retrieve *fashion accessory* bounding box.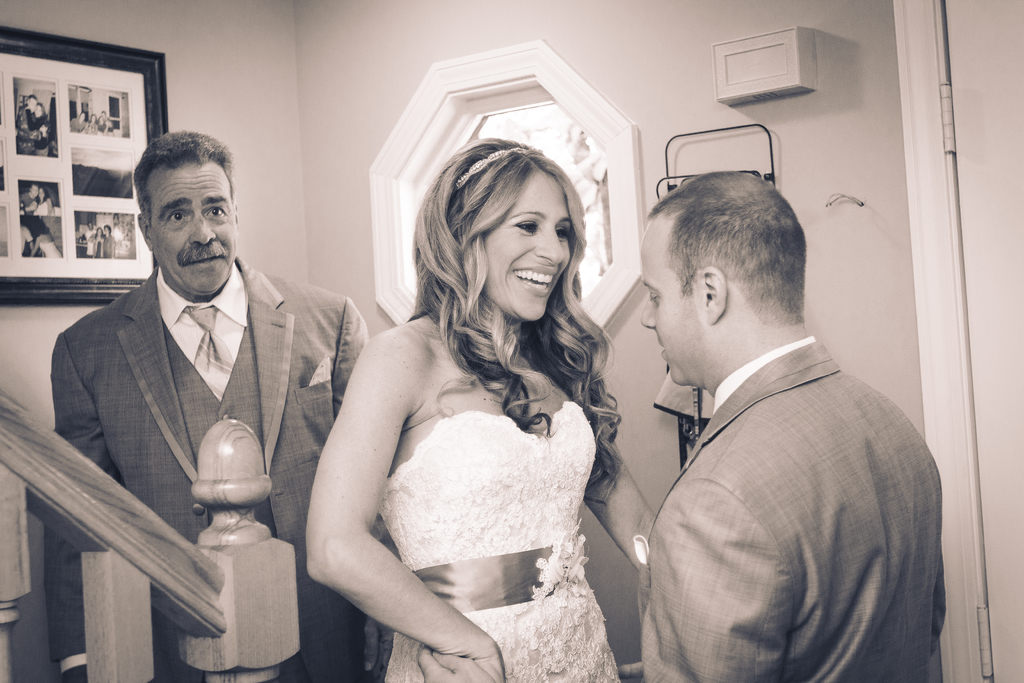
Bounding box: left=182, top=303, right=234, bottom=397.
